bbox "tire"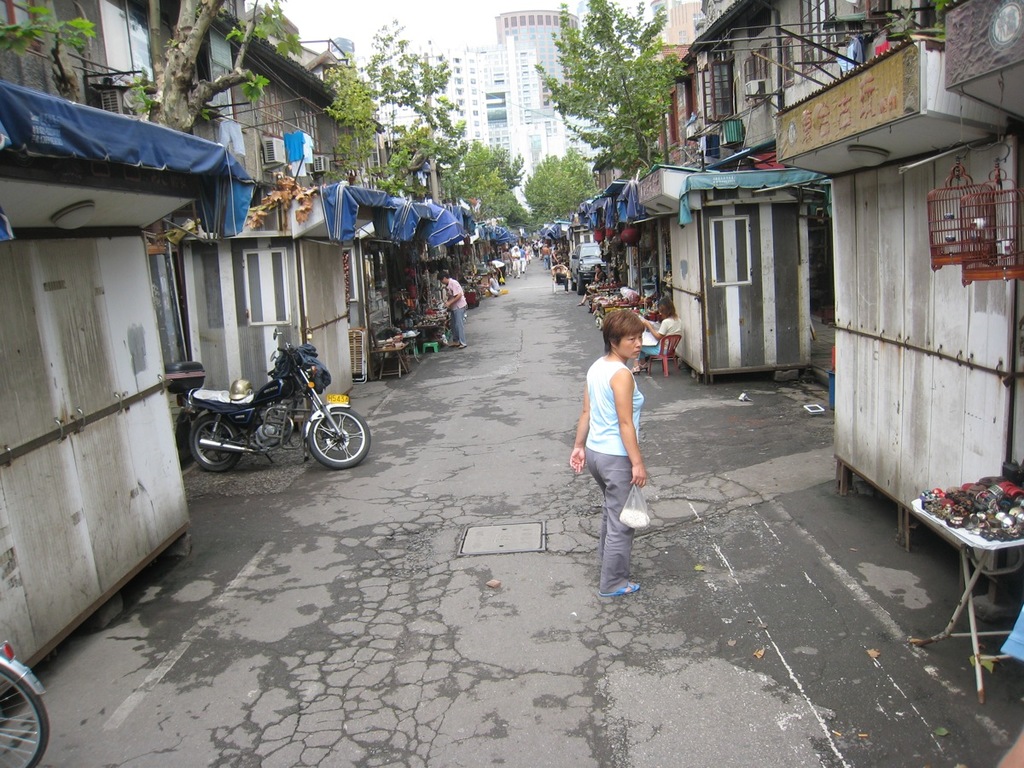
locate(308, 404, 367, 462)
